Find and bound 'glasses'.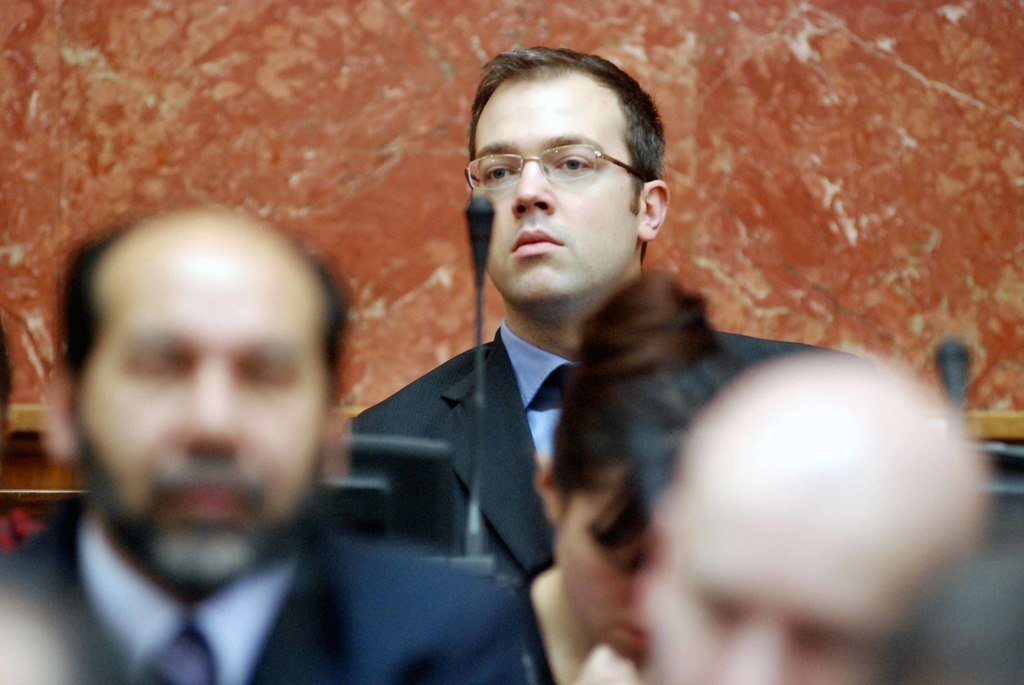
Bound: (460, 136, 653, 214).
